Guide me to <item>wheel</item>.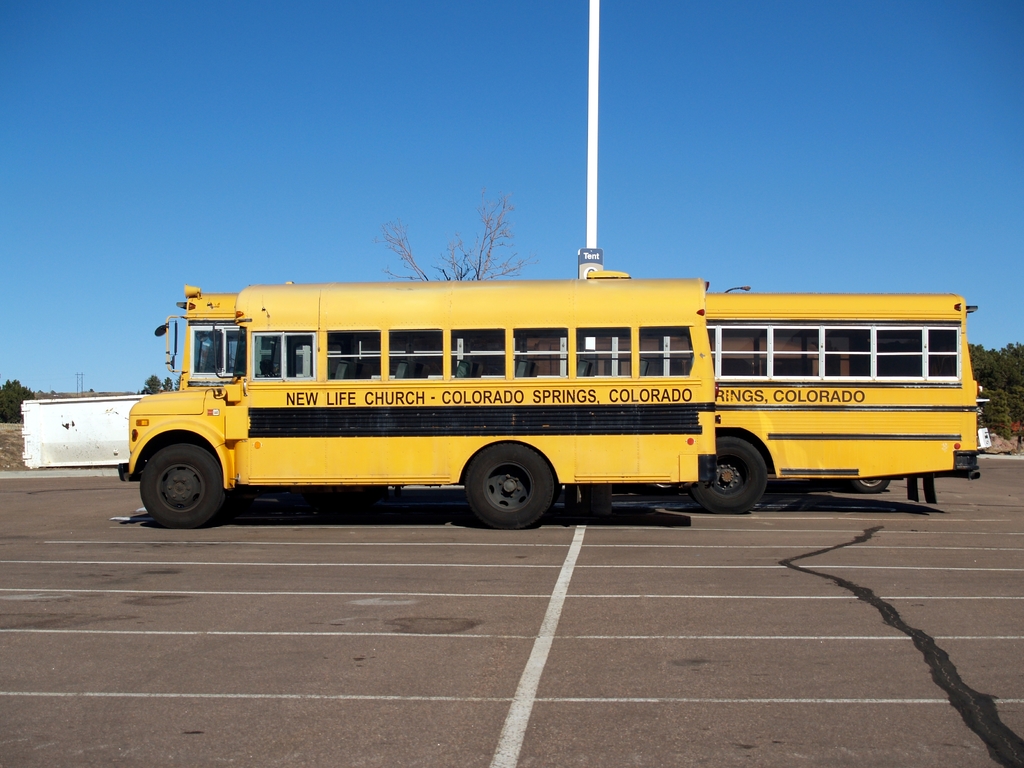
Guidance: <box>854,479,890,493</box>.
